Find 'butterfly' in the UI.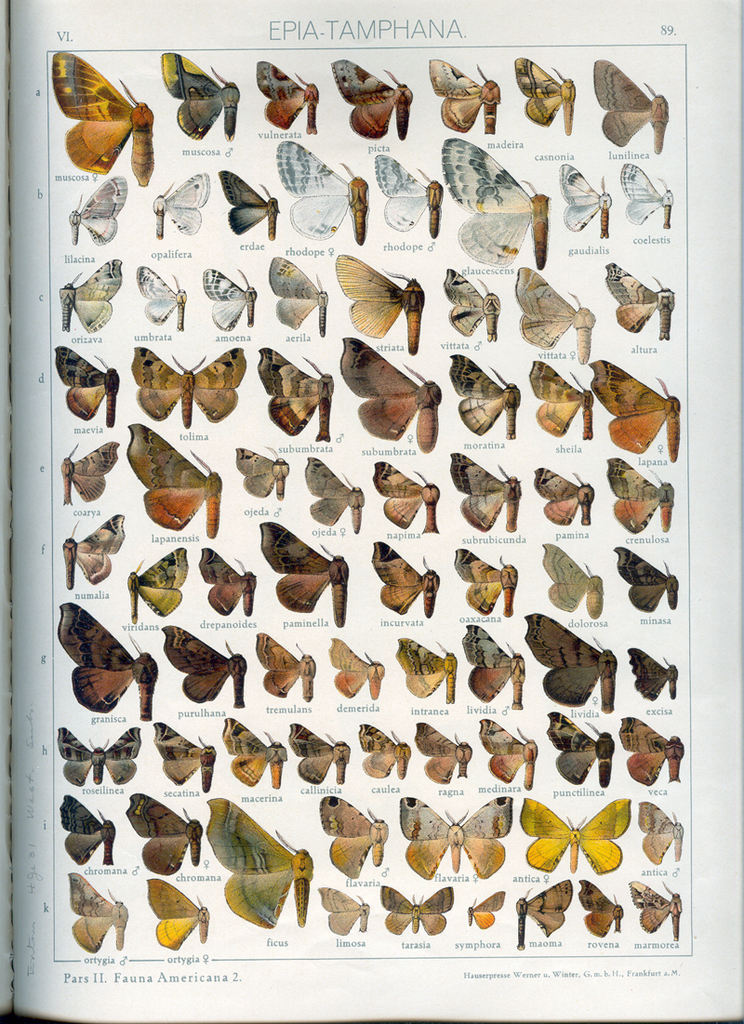
UI element at [230, 445, 289, 503].
